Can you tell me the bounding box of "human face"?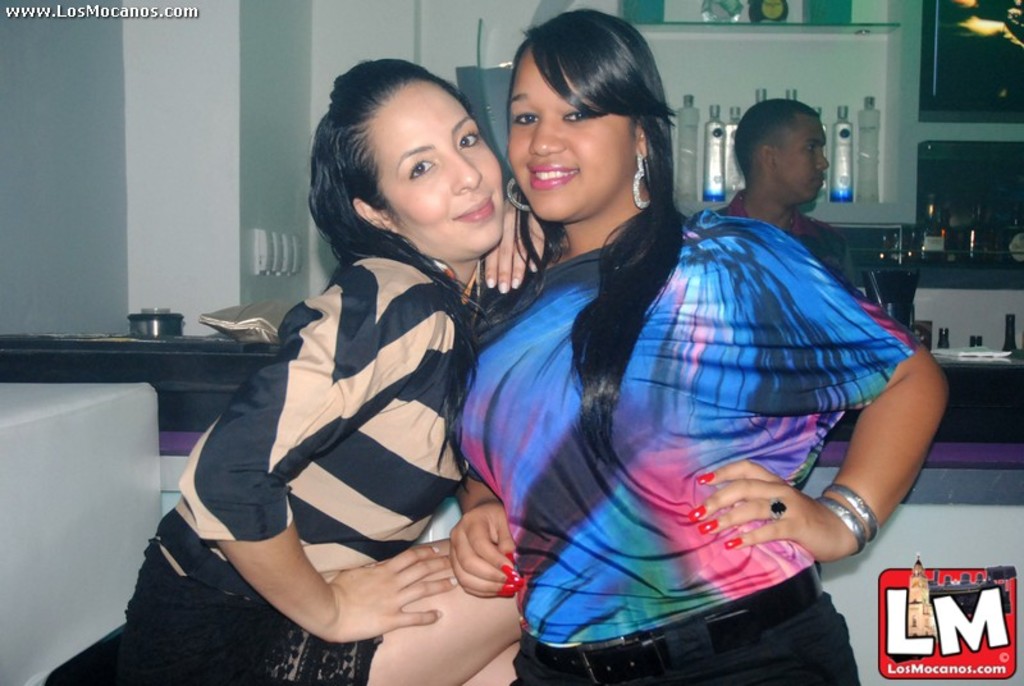
box(780, 115, 832, 202).
